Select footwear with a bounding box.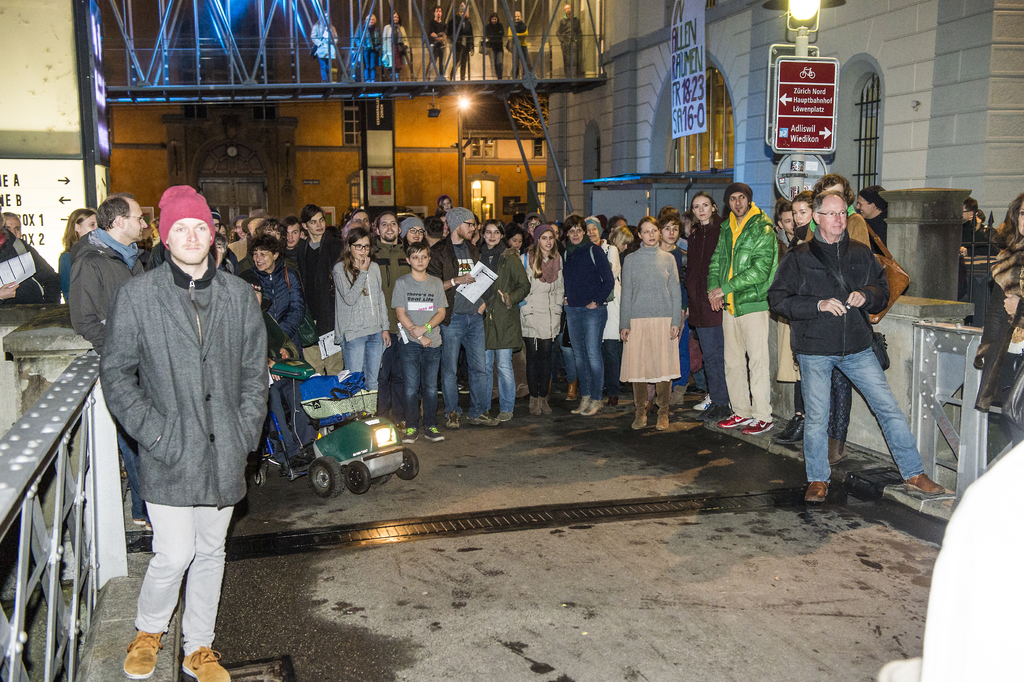
<bbox>422, 426, 444, 442</bbox>.
